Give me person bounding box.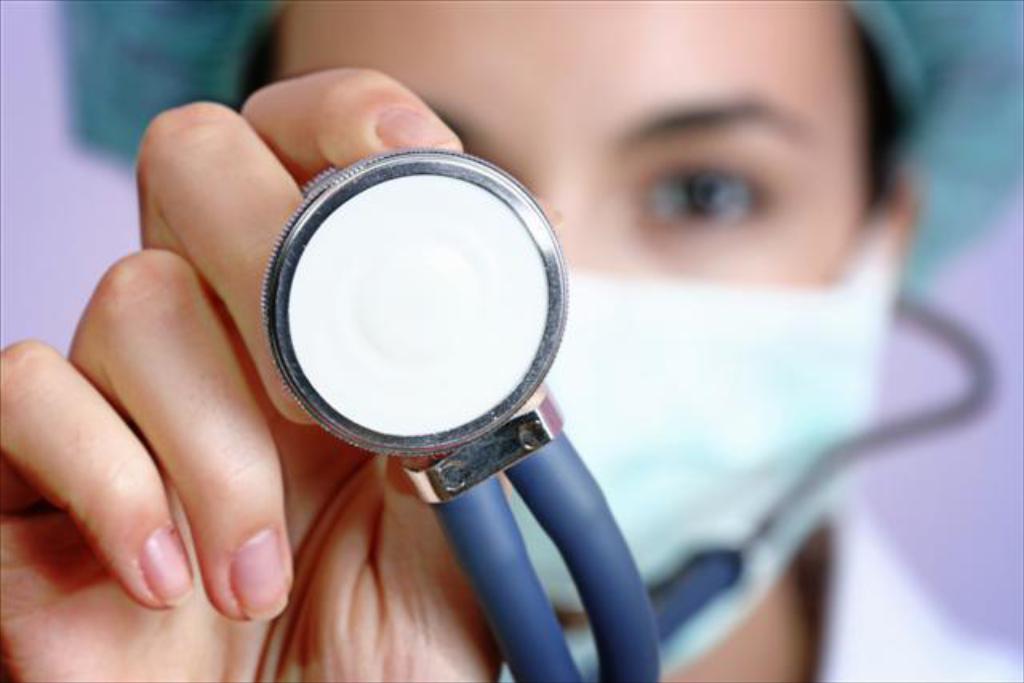
locate(0, 0, 1022, 681).
